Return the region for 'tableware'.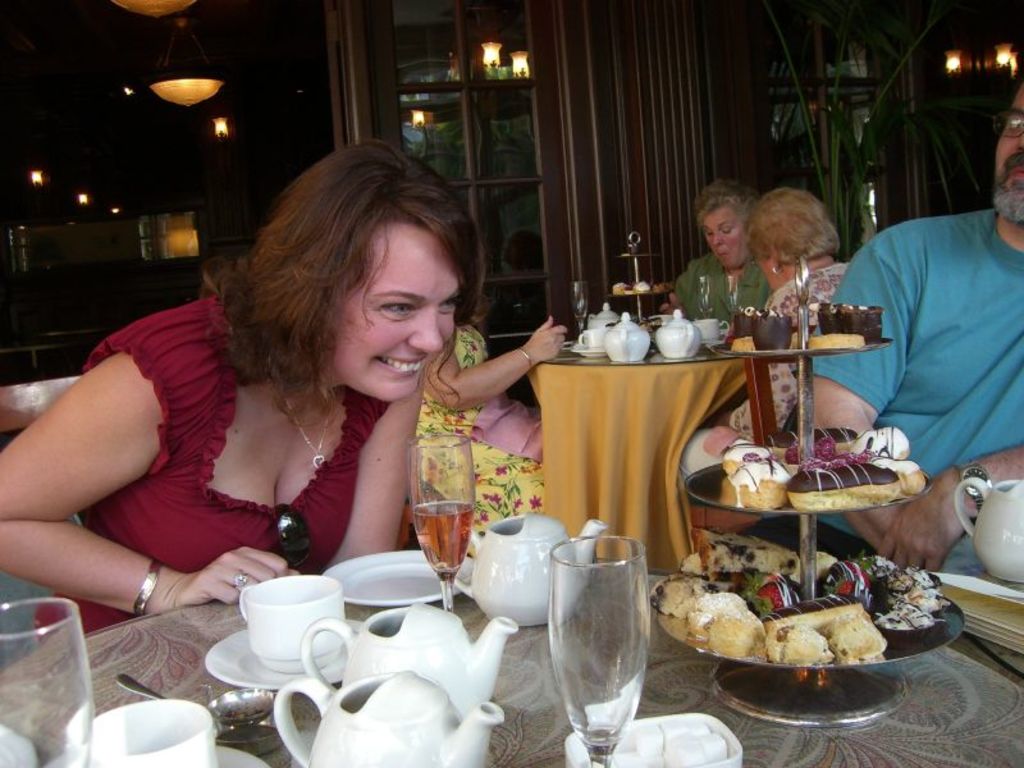
left=270, top=668, right=506, bottom=767.
